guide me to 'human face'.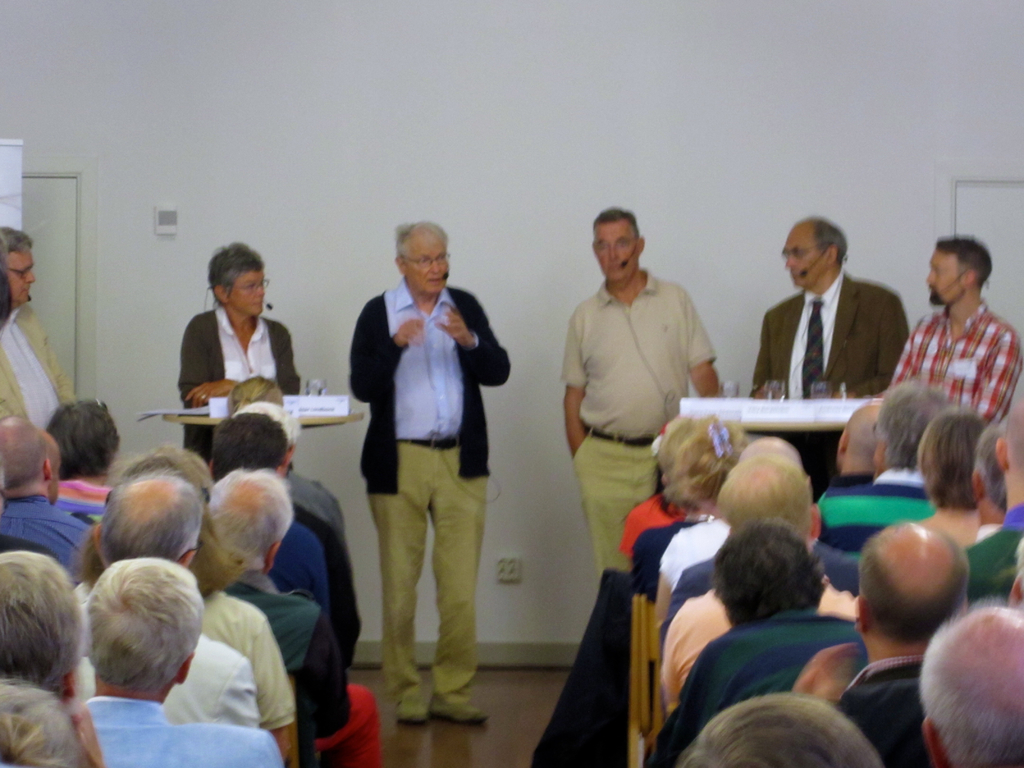
Guidance: box(925, 252, 964, 304).
